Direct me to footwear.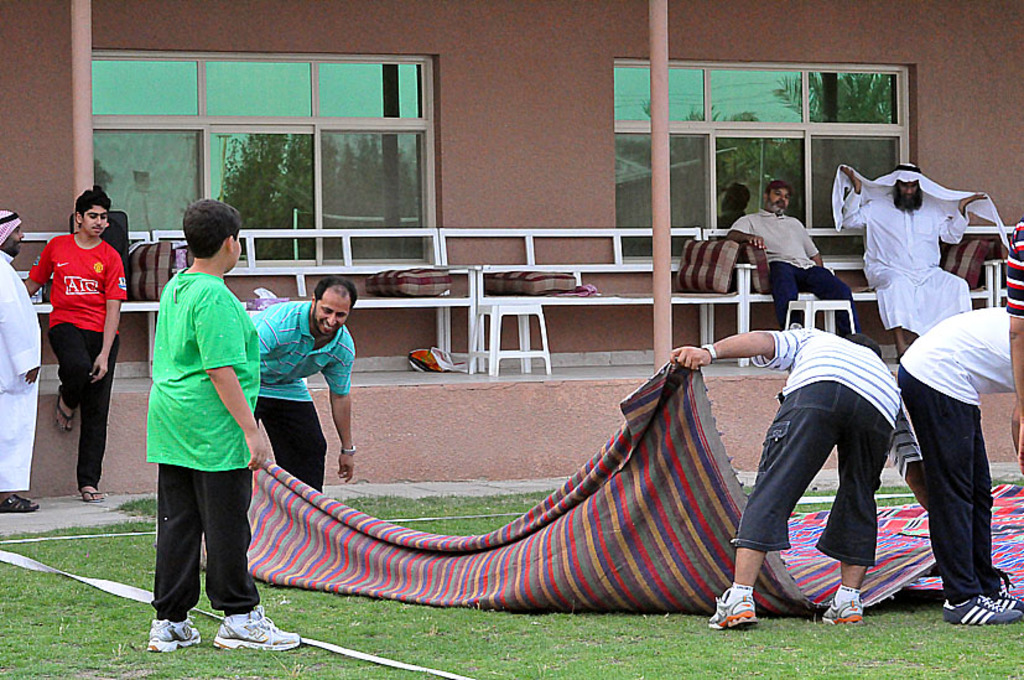
Direction: <bbox>80, 484, 103, 502</bbox>.
